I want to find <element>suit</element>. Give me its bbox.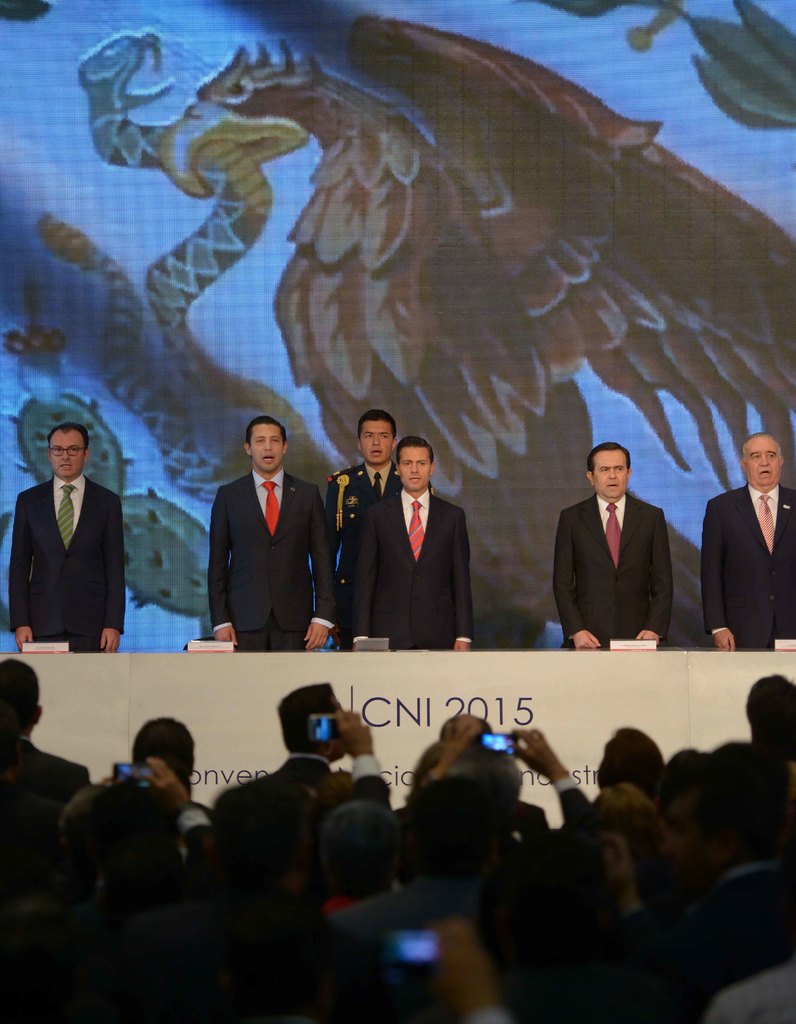
box=[553, 493, 672, 646].
